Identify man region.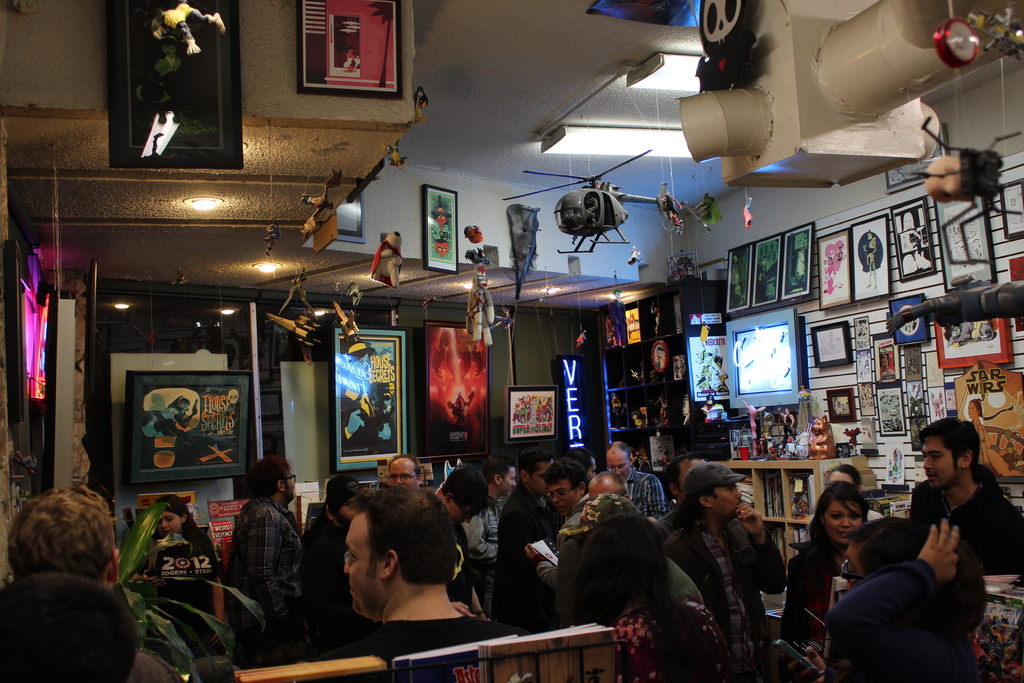
Region: x1=592 y1=468 x2=628 y2=500.
